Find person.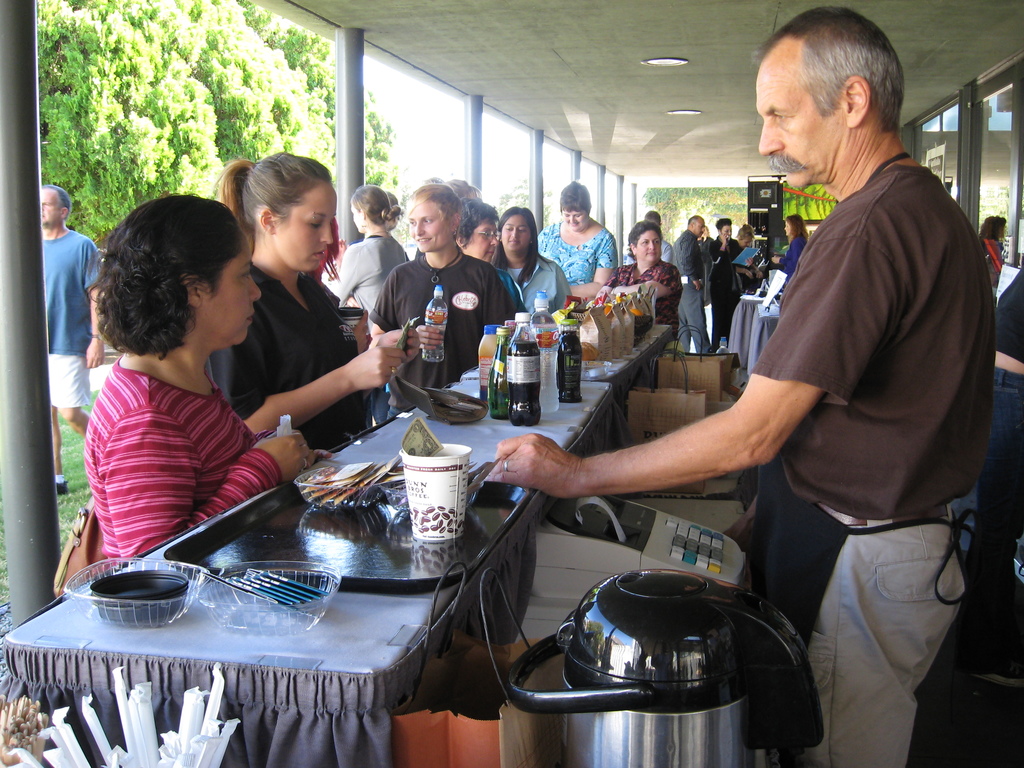
l=674, t=210, r=717, b=356.
